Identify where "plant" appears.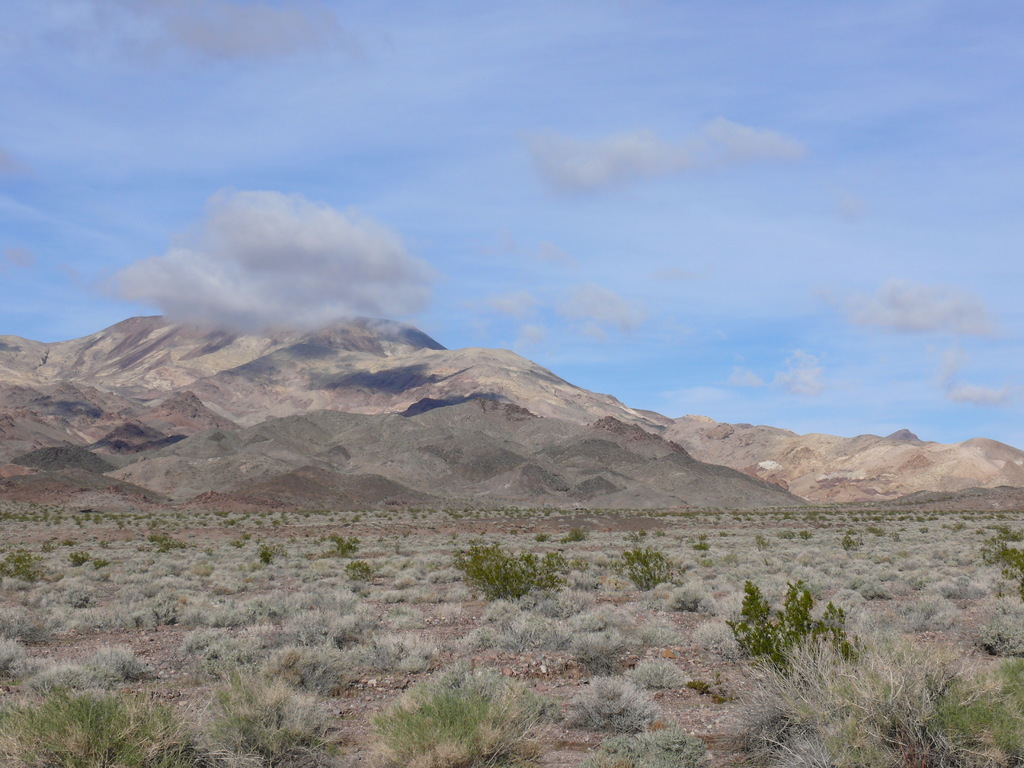
Appears at {"x1": 614, "y1": 637, "x2": 697, "y2": 691}.
